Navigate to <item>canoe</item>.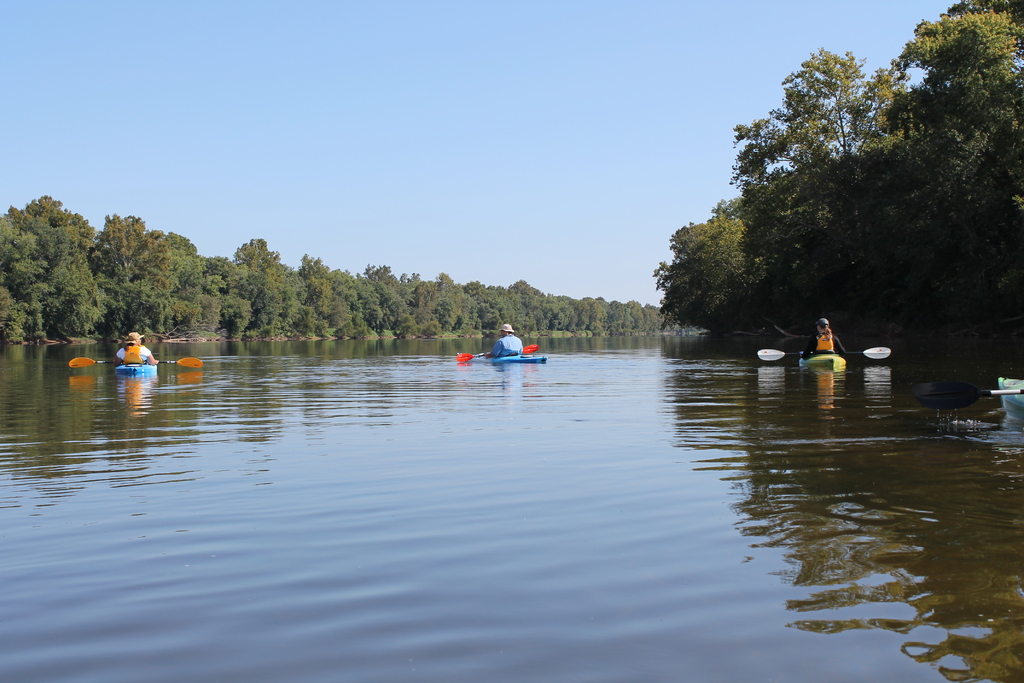
Navigation target: bbox=[118, 360, 156, 375].
